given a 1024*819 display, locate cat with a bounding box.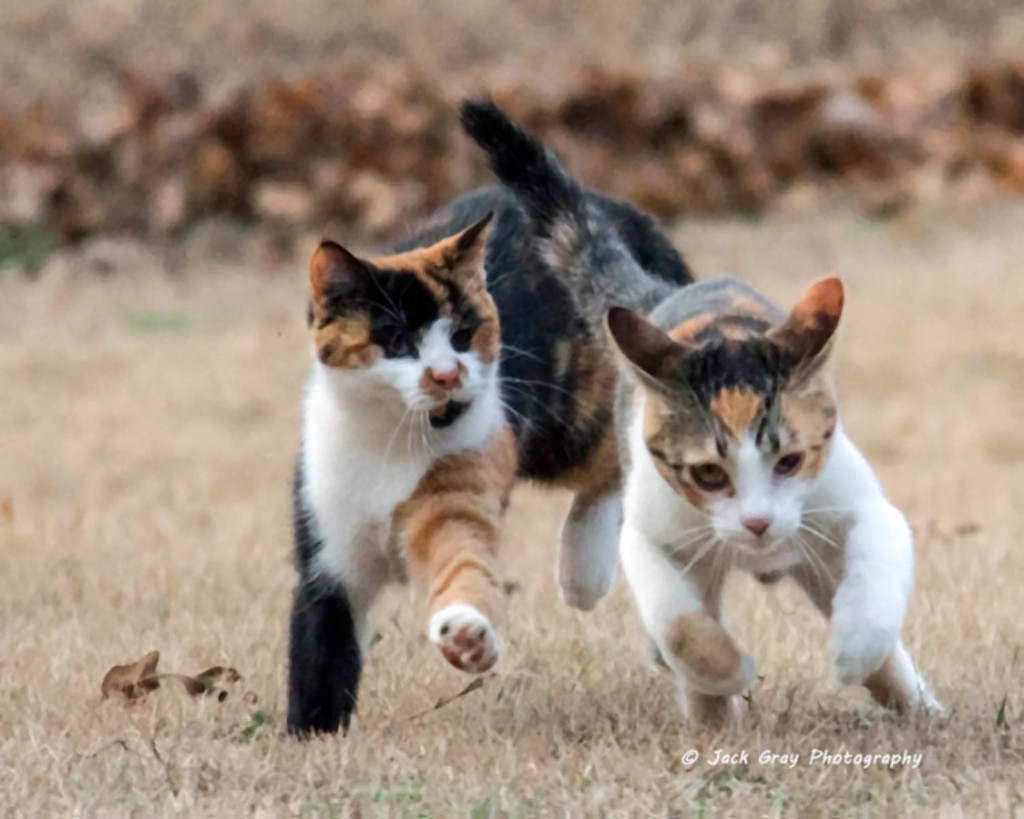
Located: pyautogui.locateOnScreen(281, 176, 695, 732).
